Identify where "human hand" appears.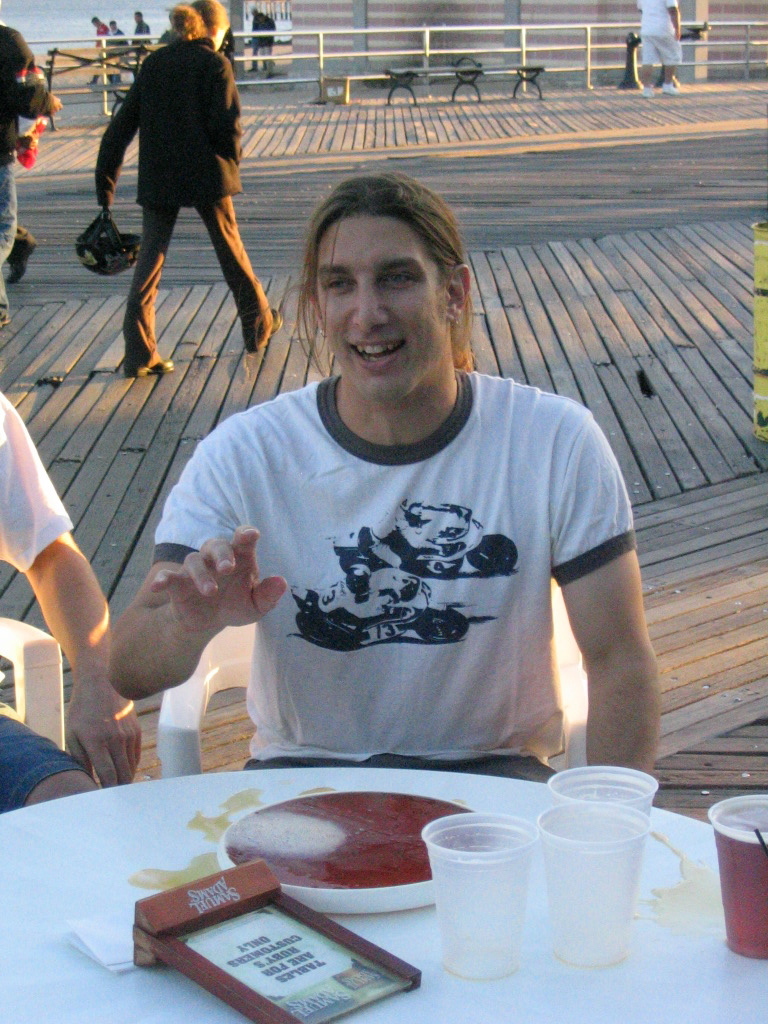
Appears at x1=62 y1=672 x2=144 y2=788.
